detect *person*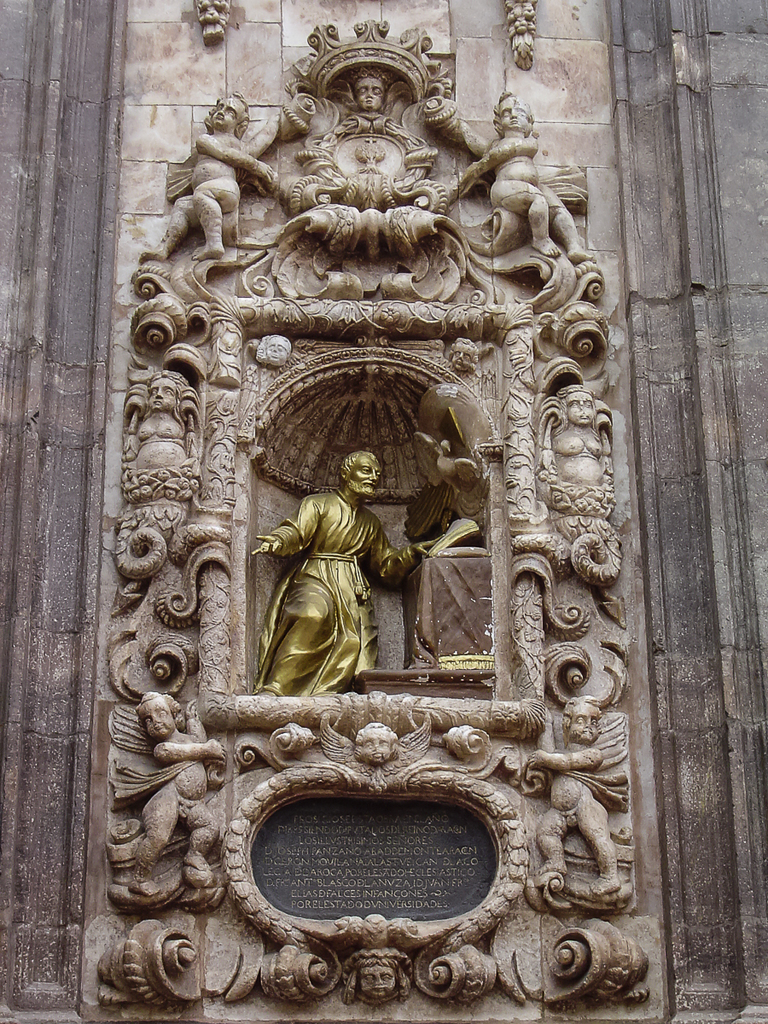
box(266, 334, 293, 364)
